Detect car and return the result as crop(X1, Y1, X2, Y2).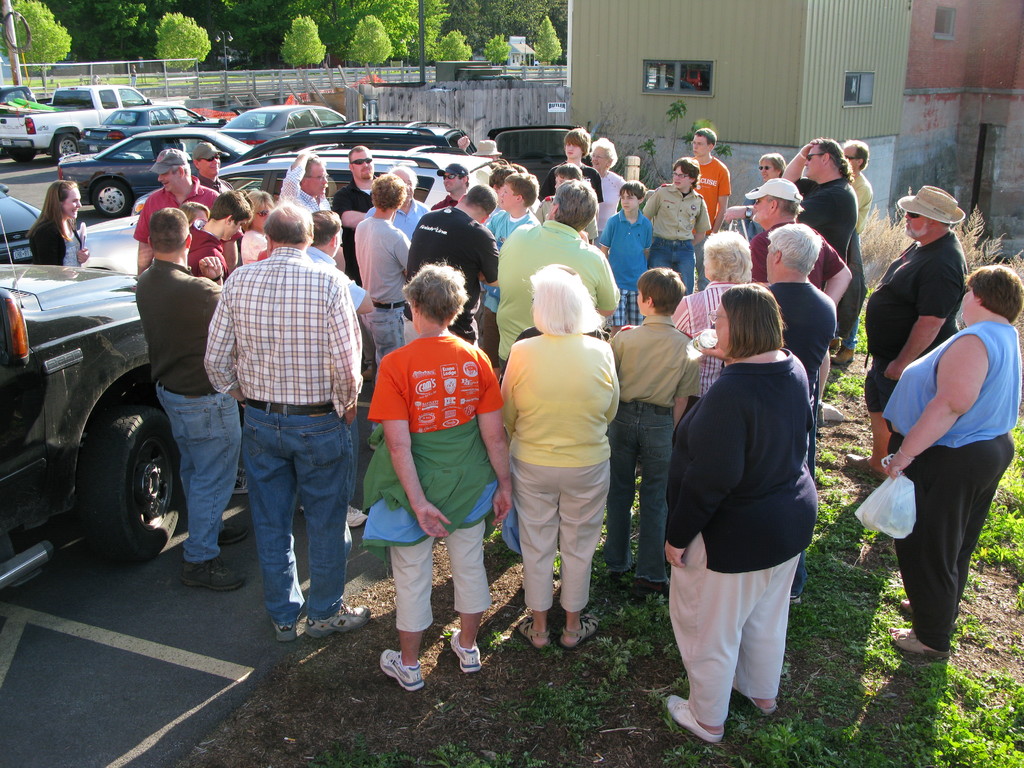
crop(283, 114, 477, 163).
